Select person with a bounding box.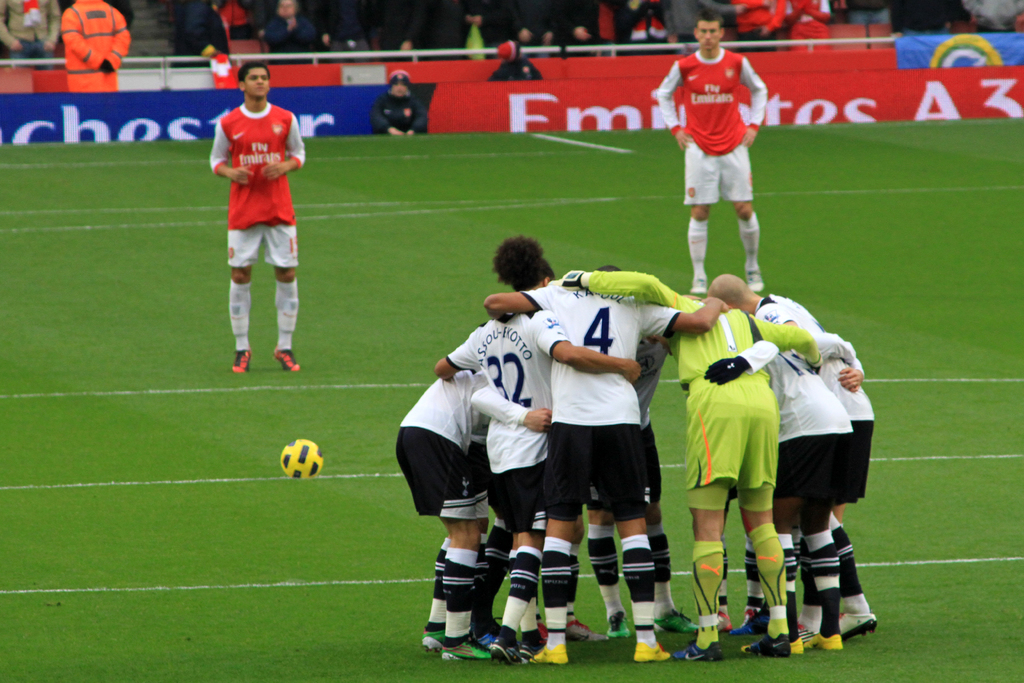
[216,53,303,404].
